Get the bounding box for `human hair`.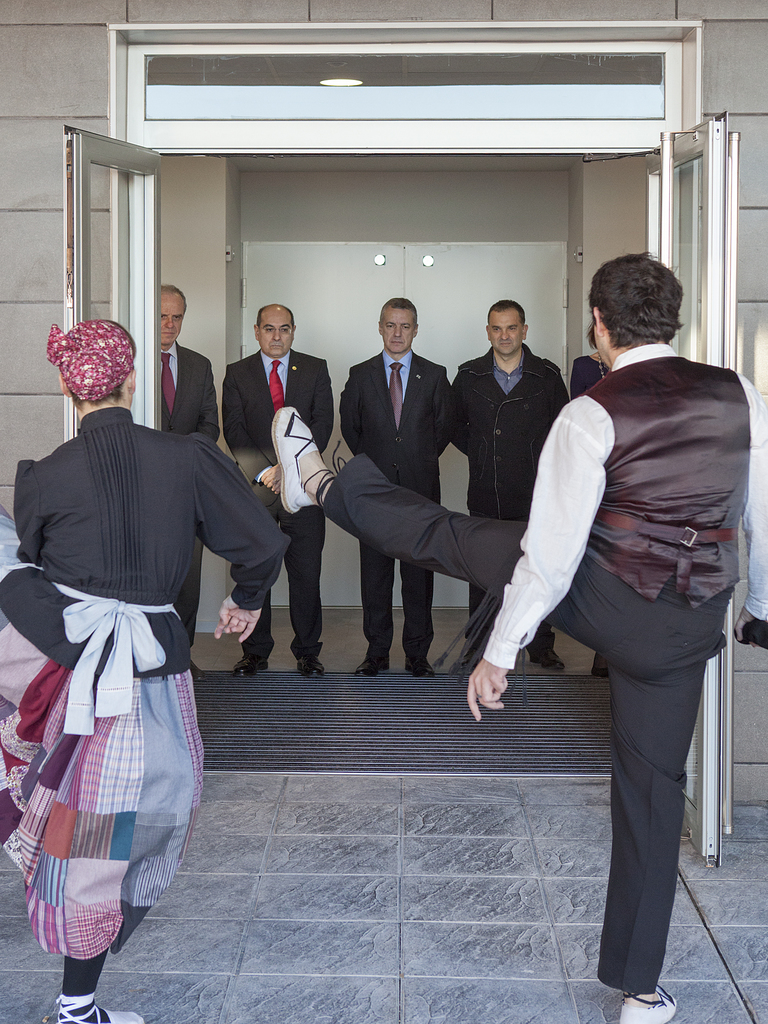
pyautogui.locateOnScreen(379, 299, 420, 342).
